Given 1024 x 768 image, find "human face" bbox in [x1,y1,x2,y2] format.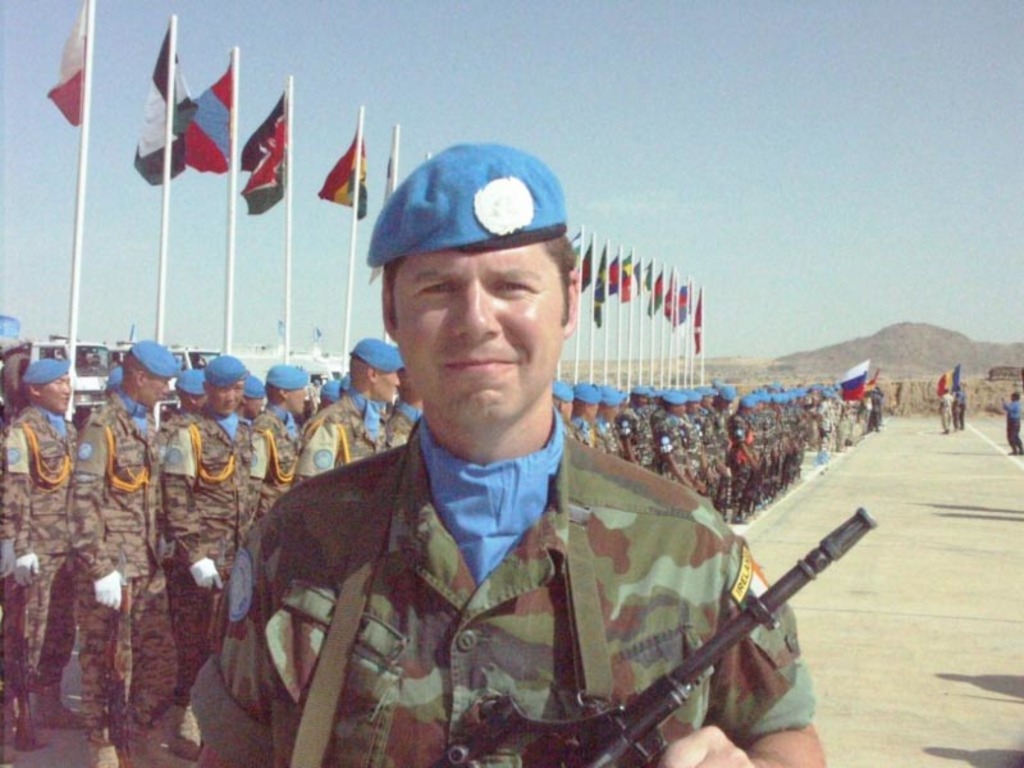
[143,372,170,407].
